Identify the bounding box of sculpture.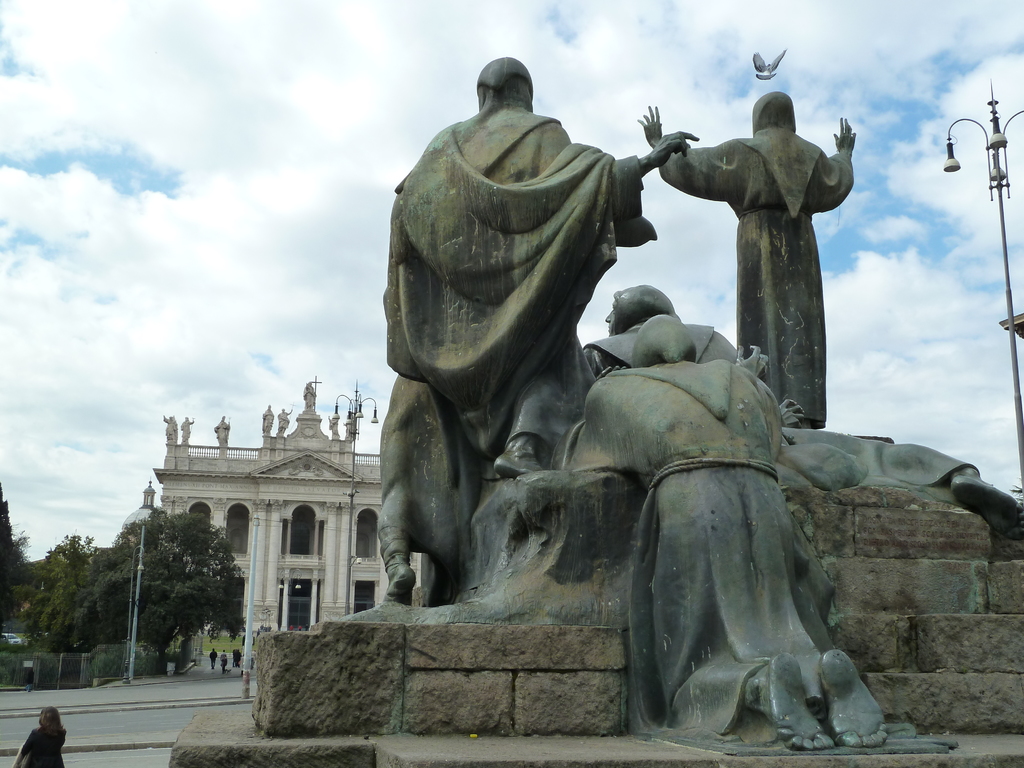
[636, 92, 861, 430].
